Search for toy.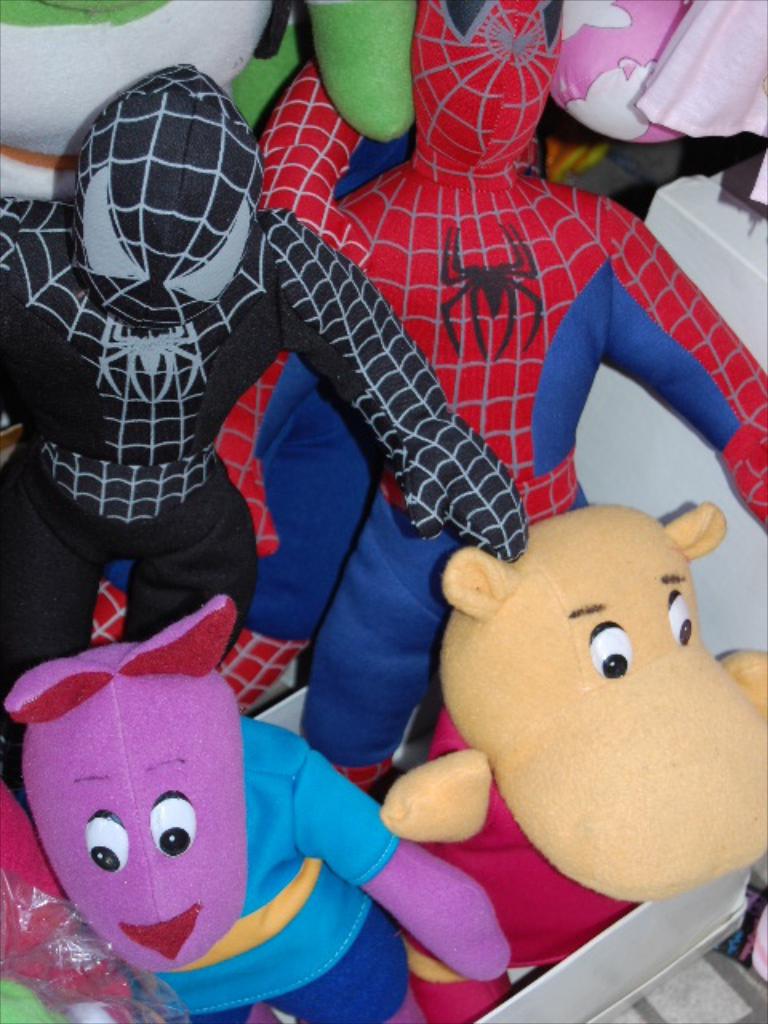
Found at region(0, 56, 530, 786).
